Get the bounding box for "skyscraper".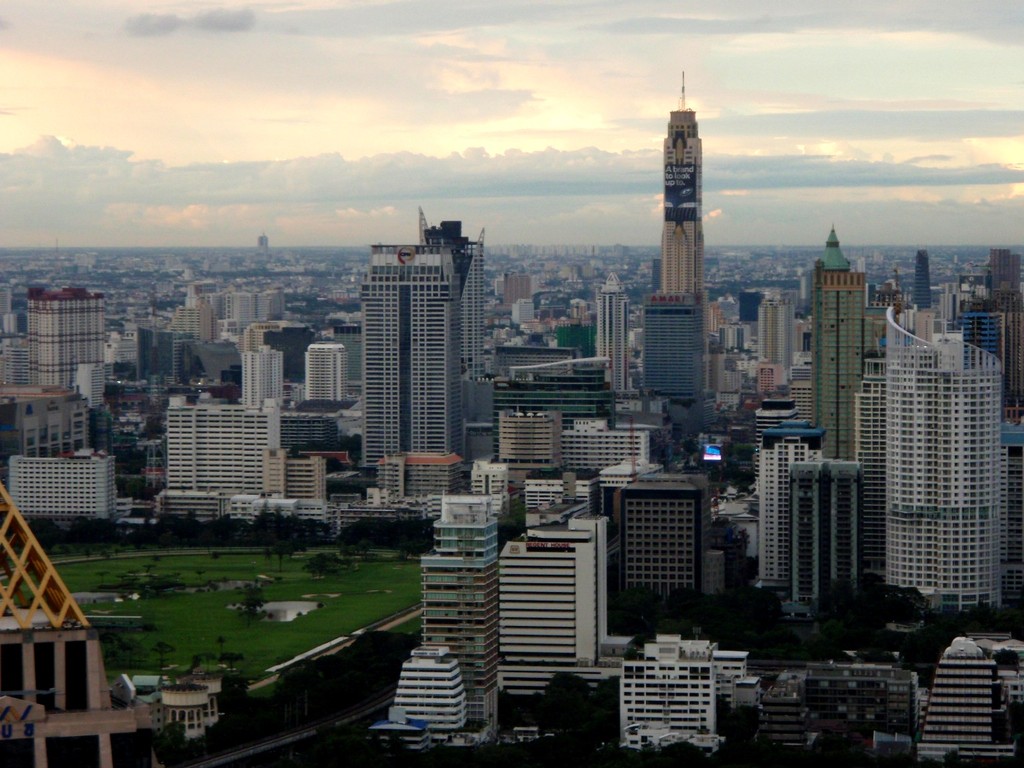
[left=755, top=296, right=795, bottom=381].
